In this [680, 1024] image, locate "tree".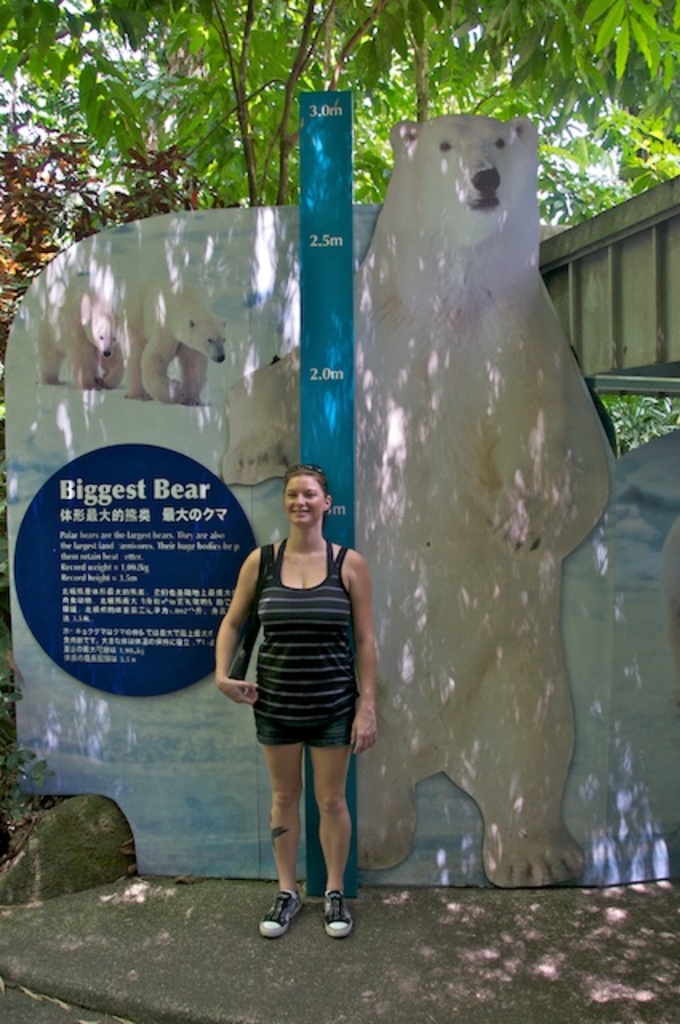
Bounding box: (left=538, top=147, right=678, bottom=453).
